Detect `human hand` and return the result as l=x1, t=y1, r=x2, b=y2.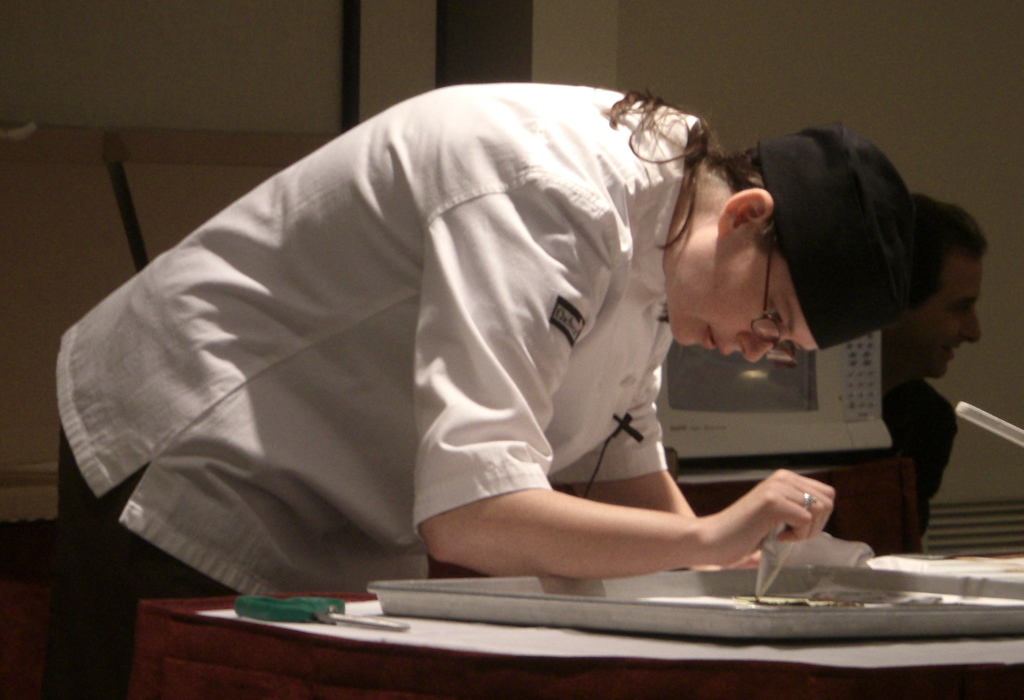
l=703, t=546, r=763, b=574.
